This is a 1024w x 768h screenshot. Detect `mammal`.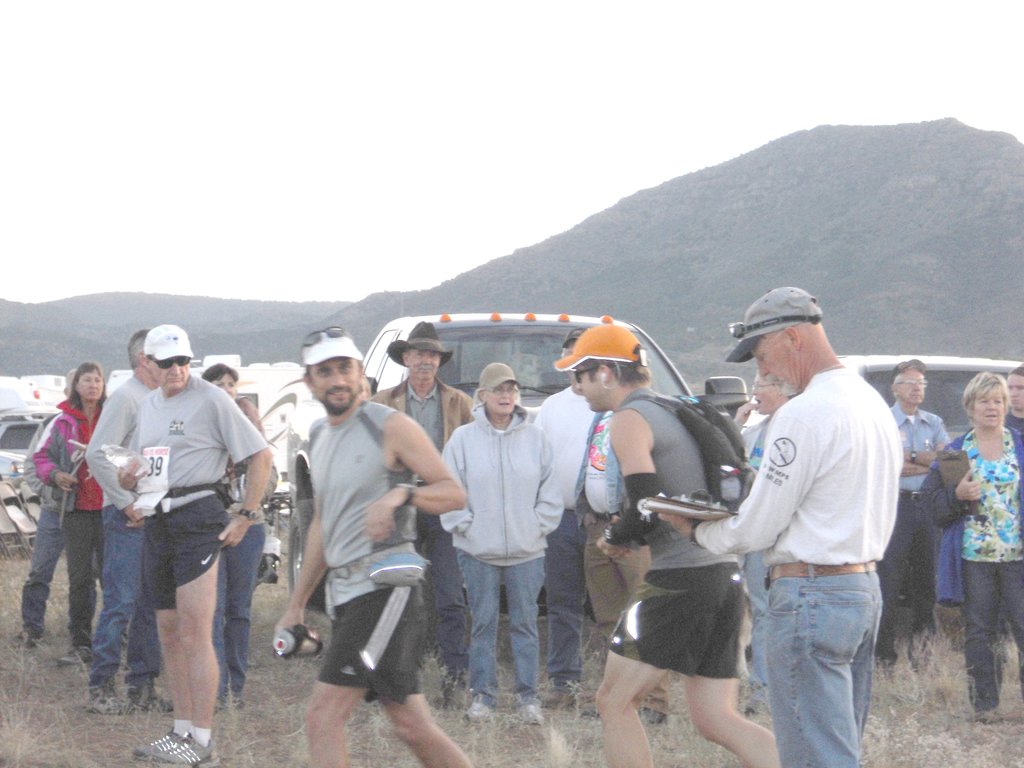
<box>567,408,669,721</box>.
